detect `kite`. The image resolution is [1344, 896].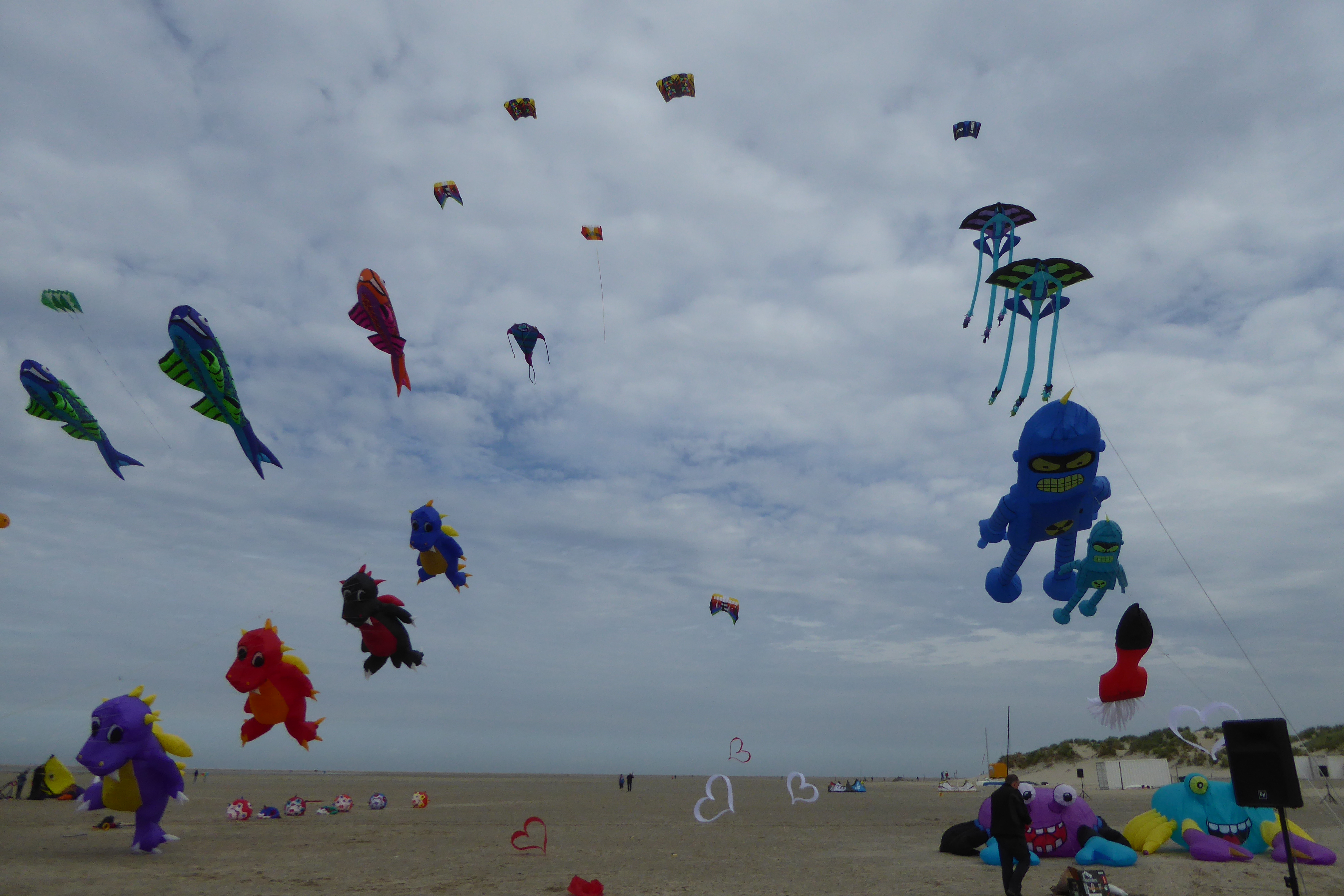
<region>264, 54, 285, 94</region>.
